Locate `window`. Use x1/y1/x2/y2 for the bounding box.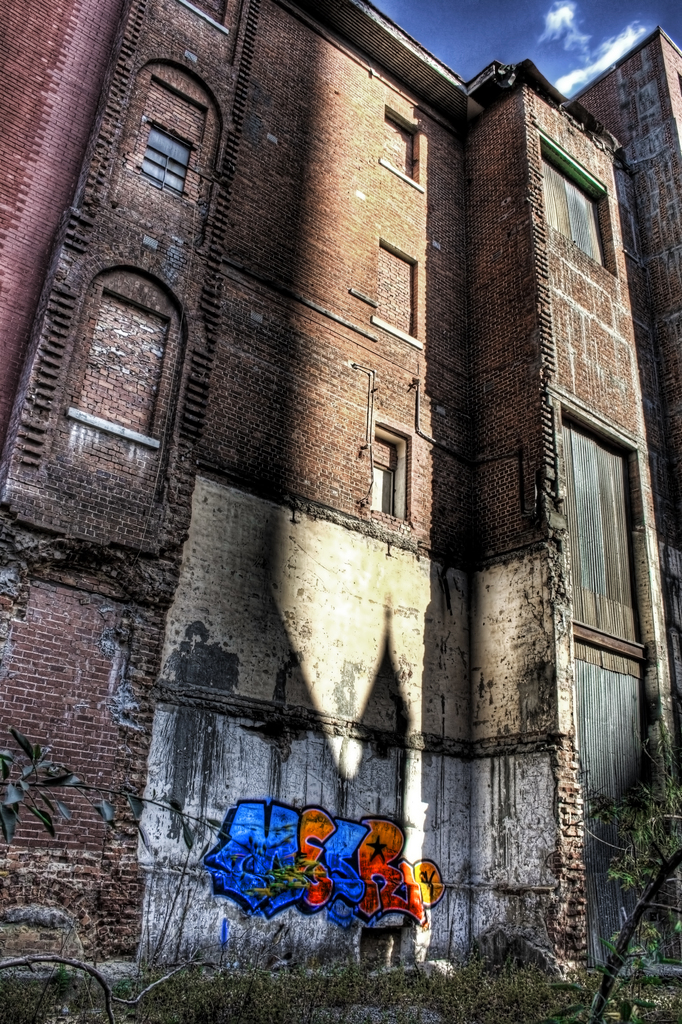
540/153/605/266.
